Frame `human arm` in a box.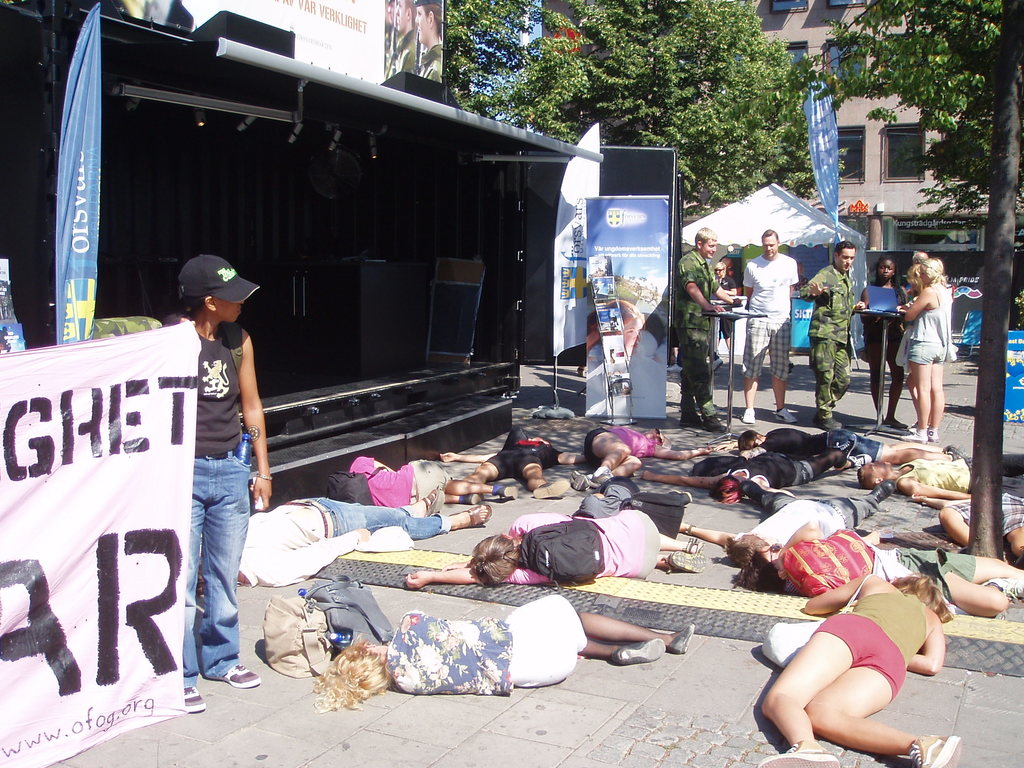
433, 446, 511, 471.
